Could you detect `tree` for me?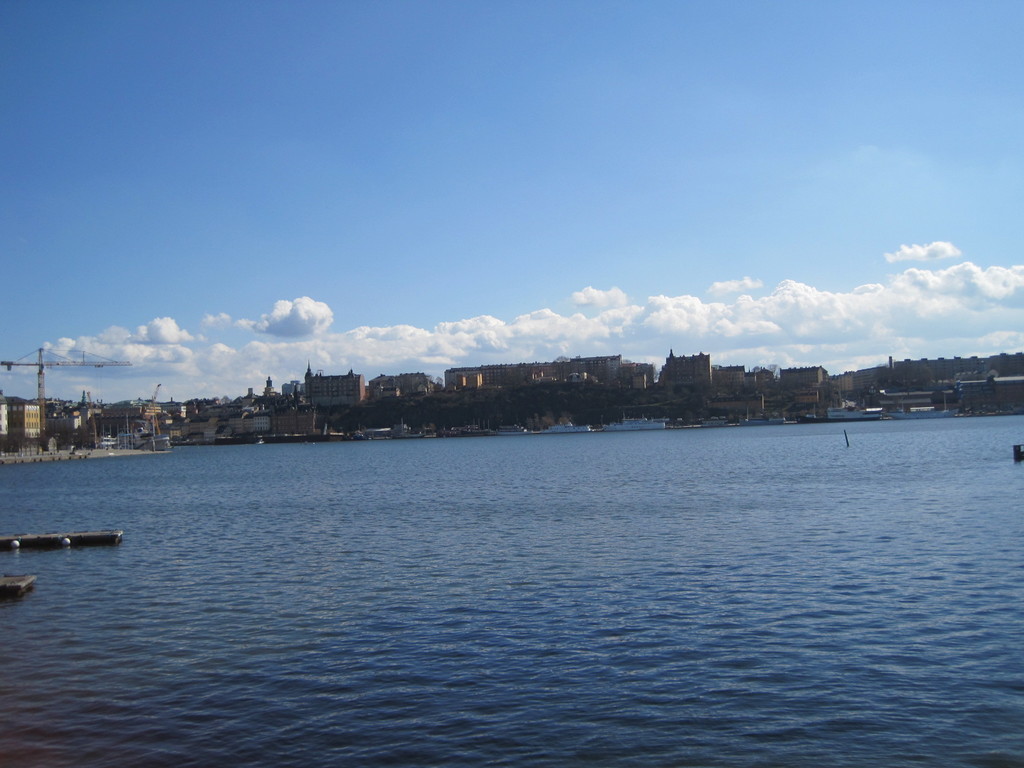
Detection result: detection(403, 391, 436, 429).
